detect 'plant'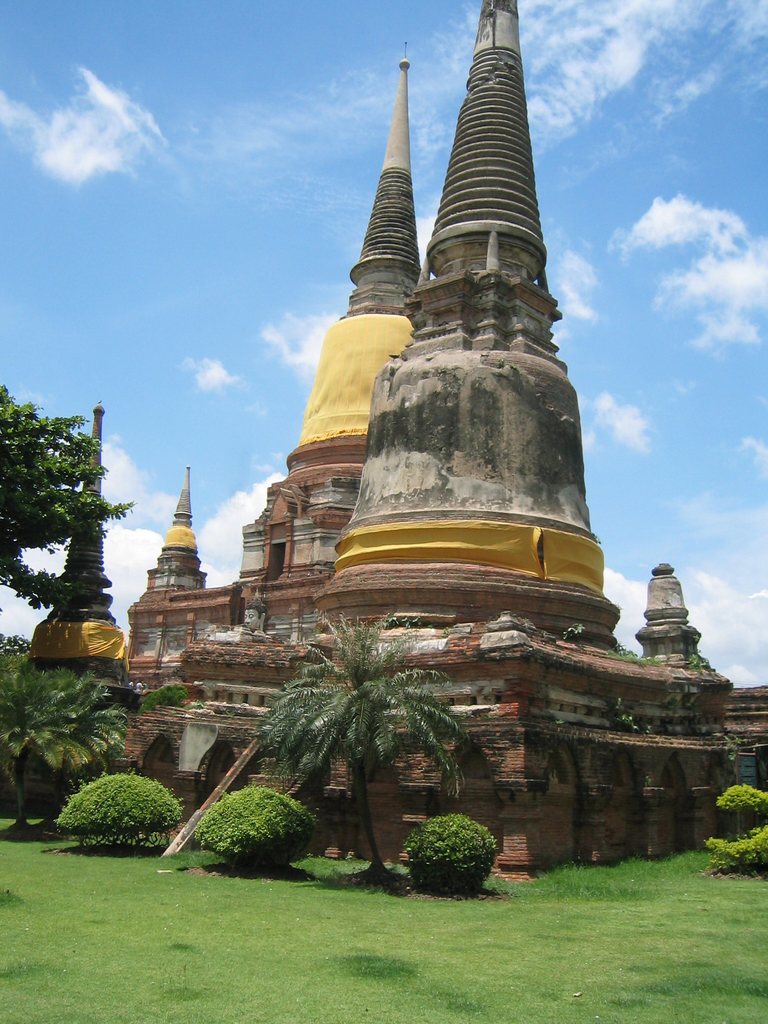
[left=403, top=808, right=500, bottom=895]
